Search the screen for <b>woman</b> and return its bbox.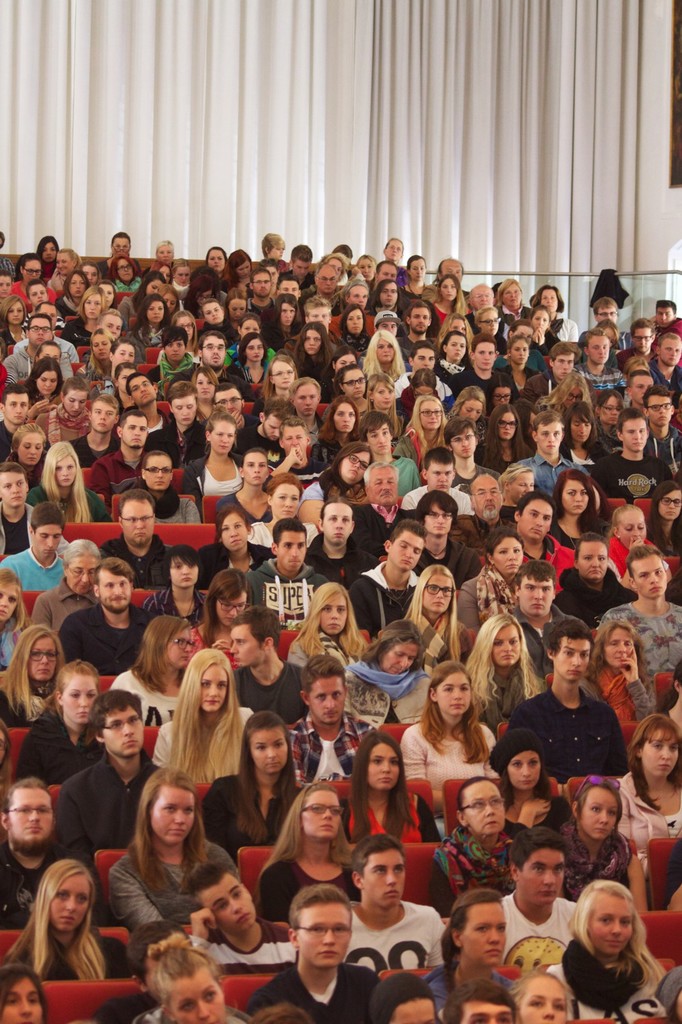
Found: <region>431, 273, 468, 327</region>.
